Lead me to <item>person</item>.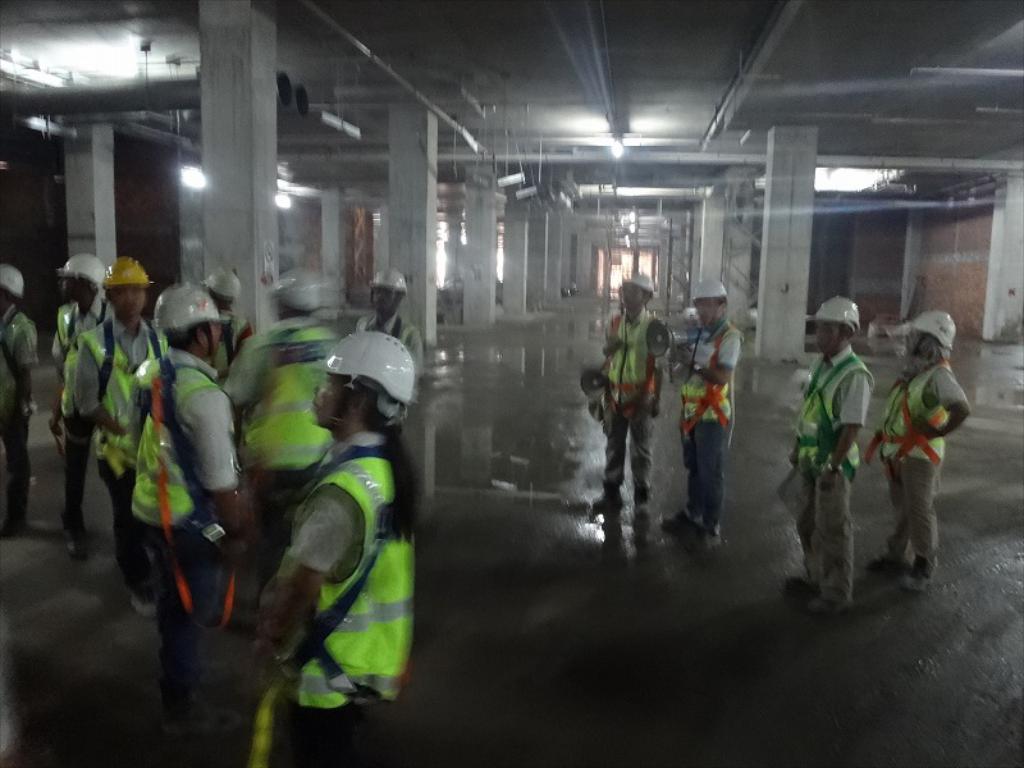
Lead to x1=580 y1=266 x2=680 y2=506.
